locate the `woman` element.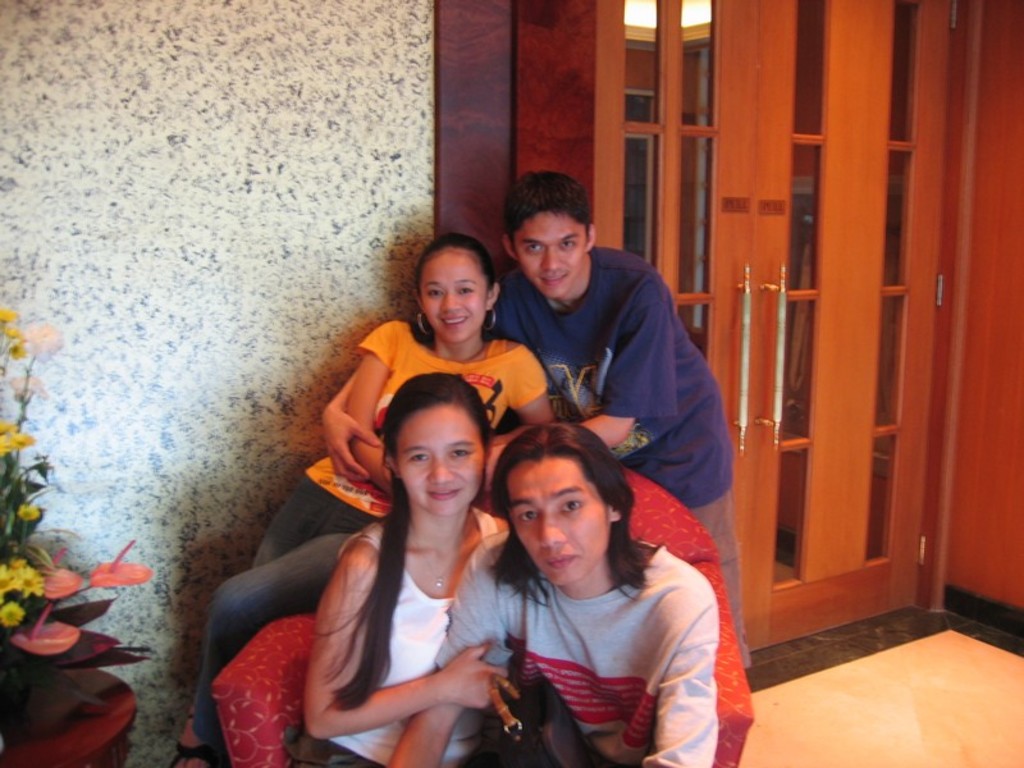
Element bbox: region(275, 369, 521, 767).
